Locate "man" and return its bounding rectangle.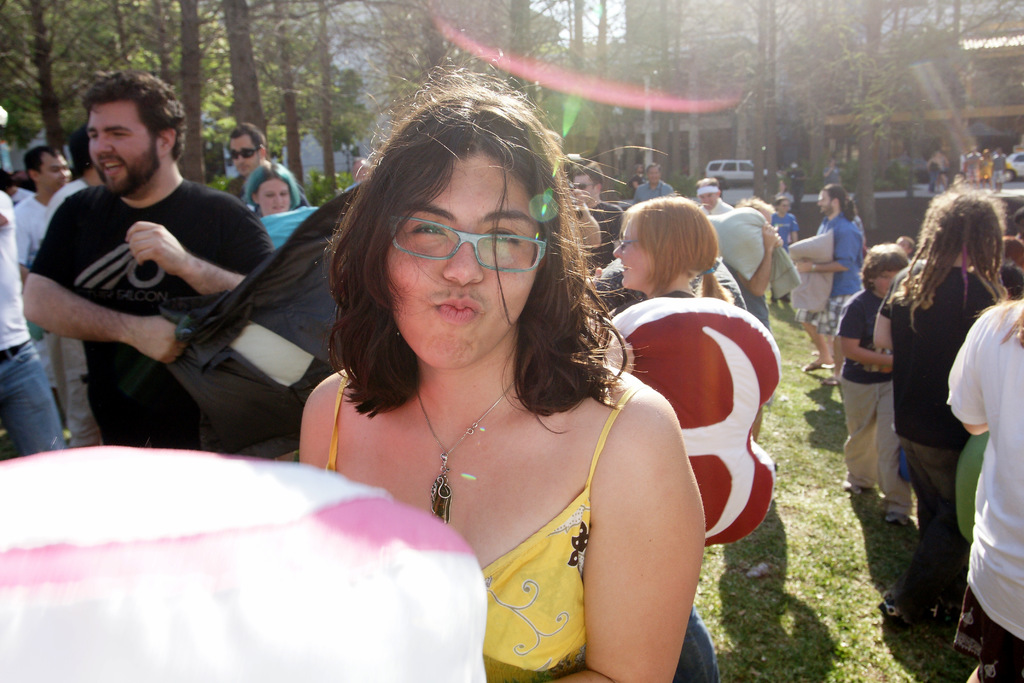
628:164:648:192.
